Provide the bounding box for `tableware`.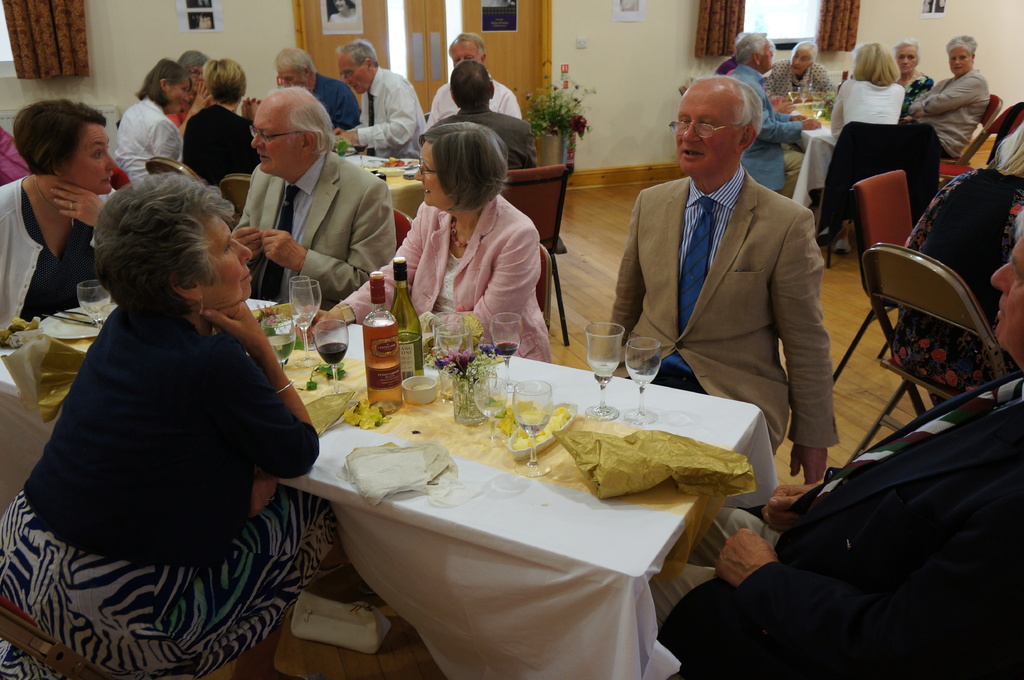
623:336:662:425.
